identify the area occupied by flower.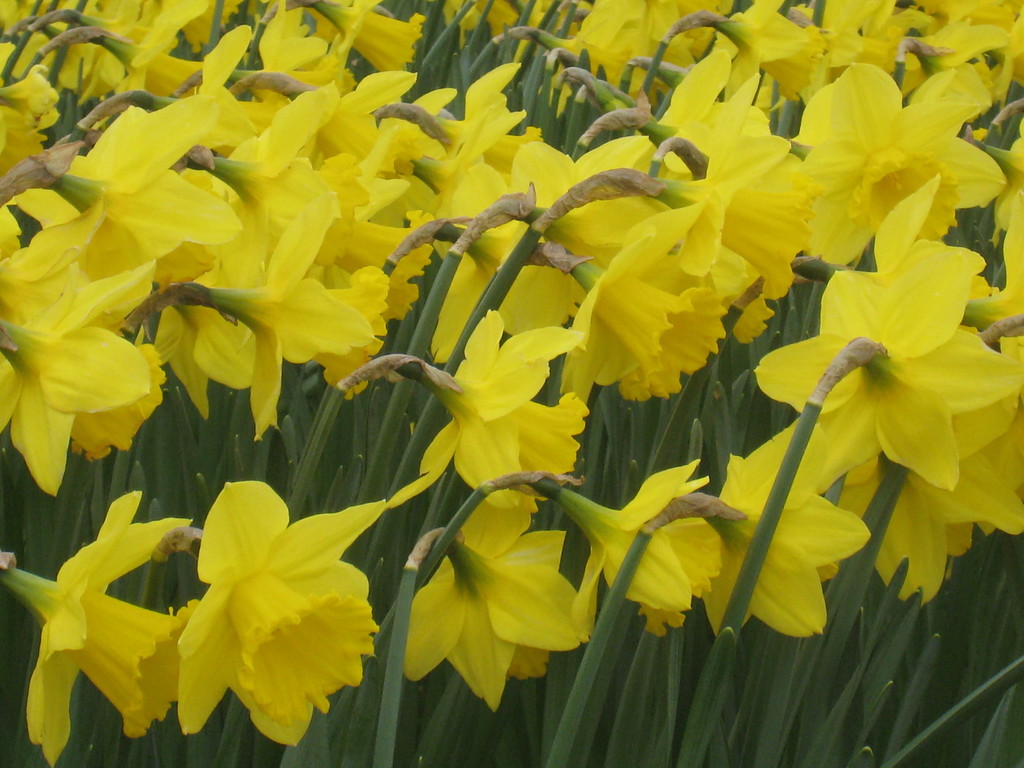
Area: {"x1": 25, "y1": 493, "x2": 196, "y2": 767}.
